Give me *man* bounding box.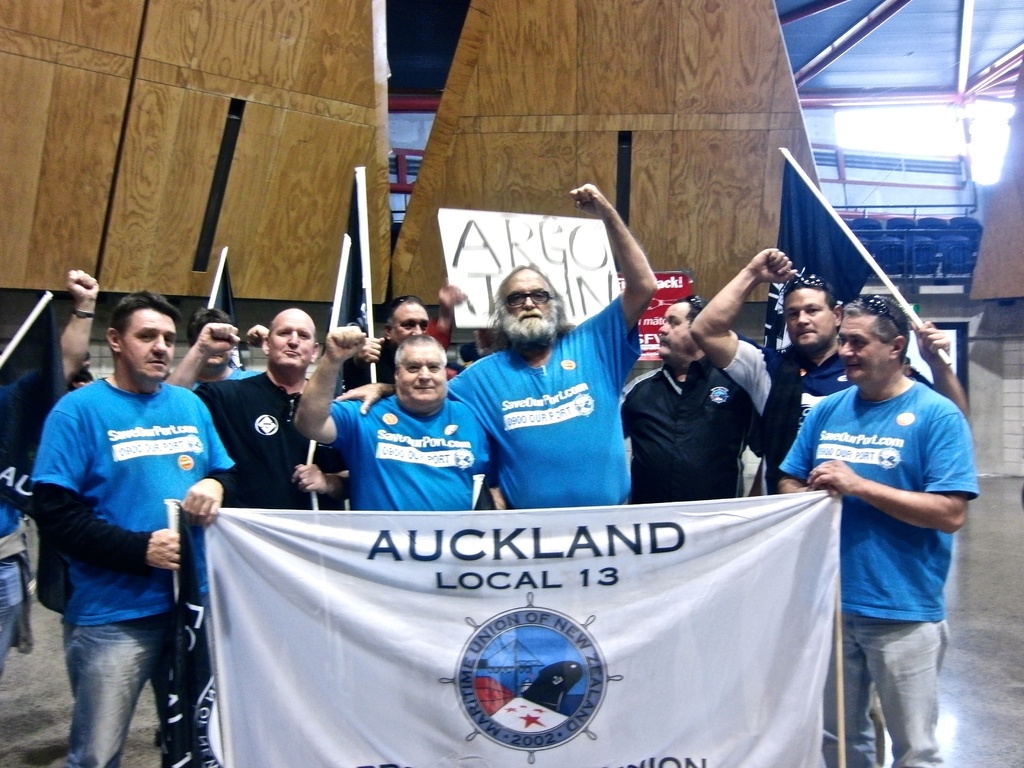
[163,307,337,509].
